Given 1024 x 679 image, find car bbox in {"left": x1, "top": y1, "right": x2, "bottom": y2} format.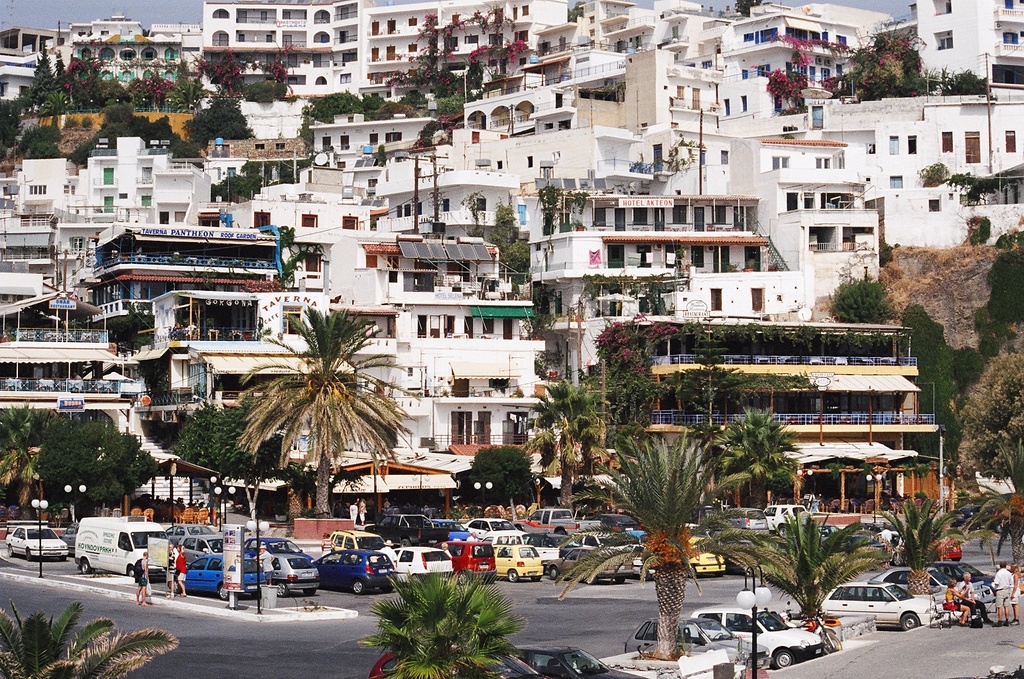
{"left": 57, "top": 523, "right": 80, "bottom": 554}.
